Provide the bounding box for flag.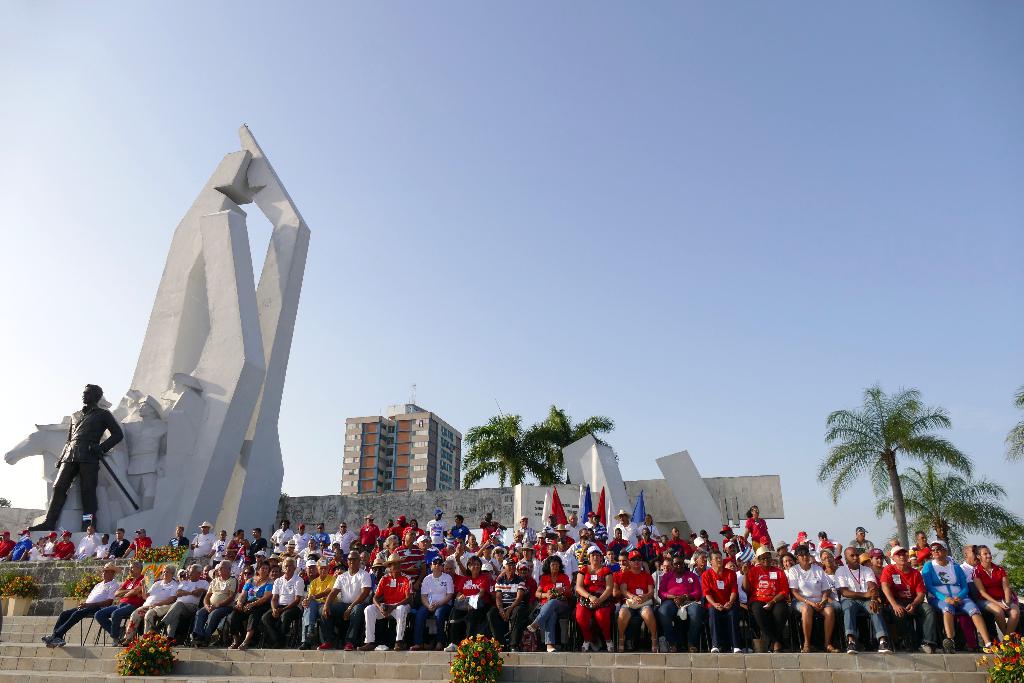
left=585, top=483, right=593, bottom=526.
